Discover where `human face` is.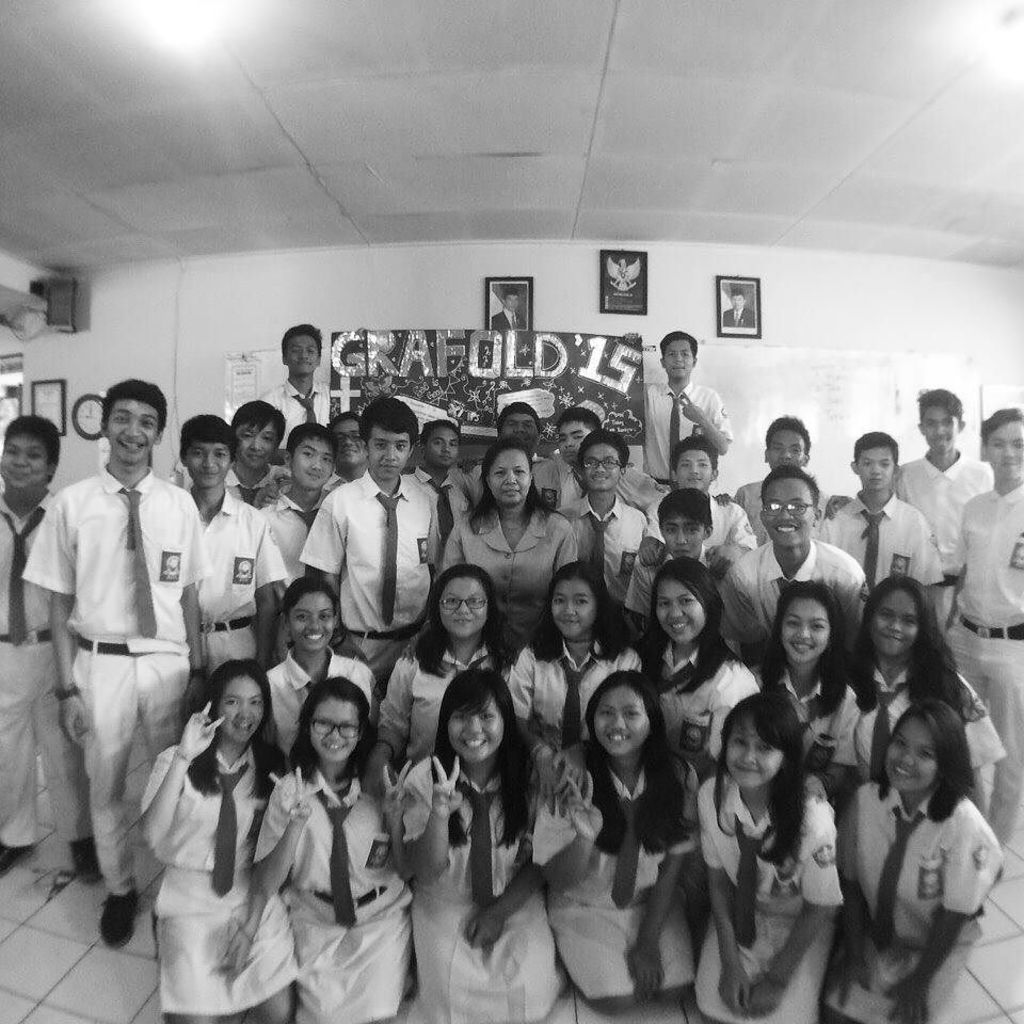
Discovered at [x1=730, y1=293, x2=746, y2=309].
